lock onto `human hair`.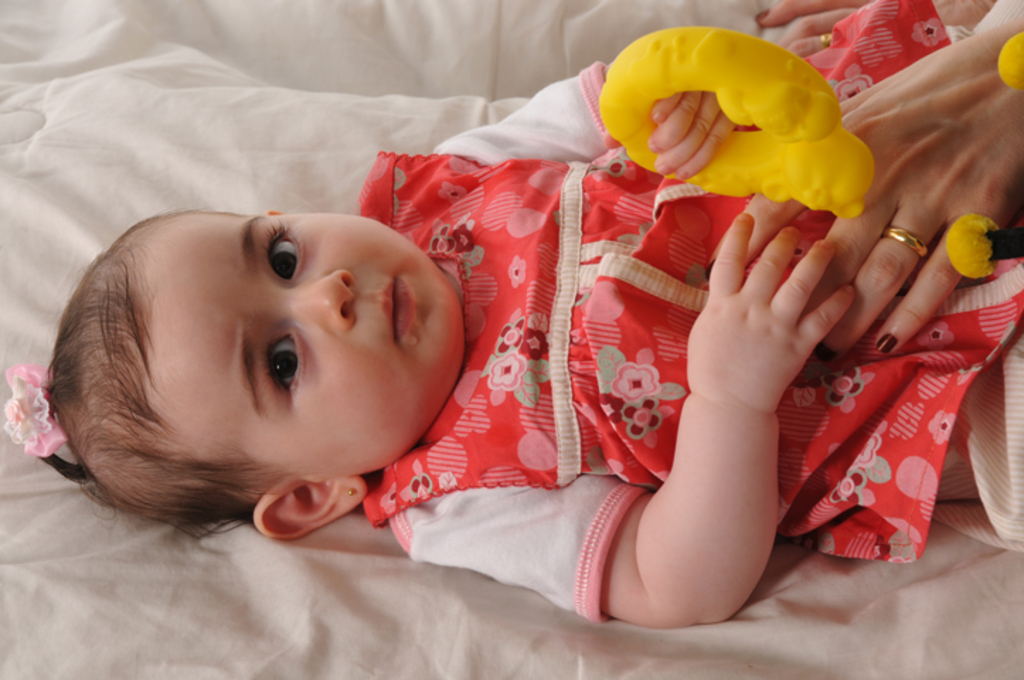
Locked: locate(40, 205, 271, 531).
